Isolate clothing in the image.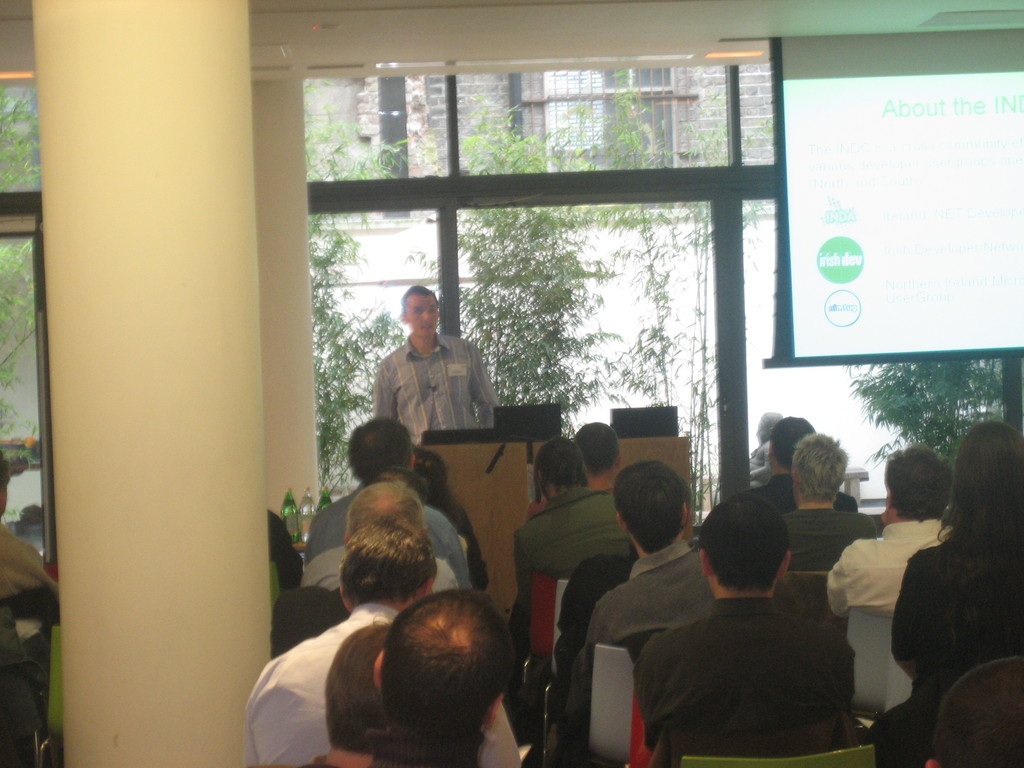
Isolated region: [x1=743, y1=470, x2=860, y2=518].
